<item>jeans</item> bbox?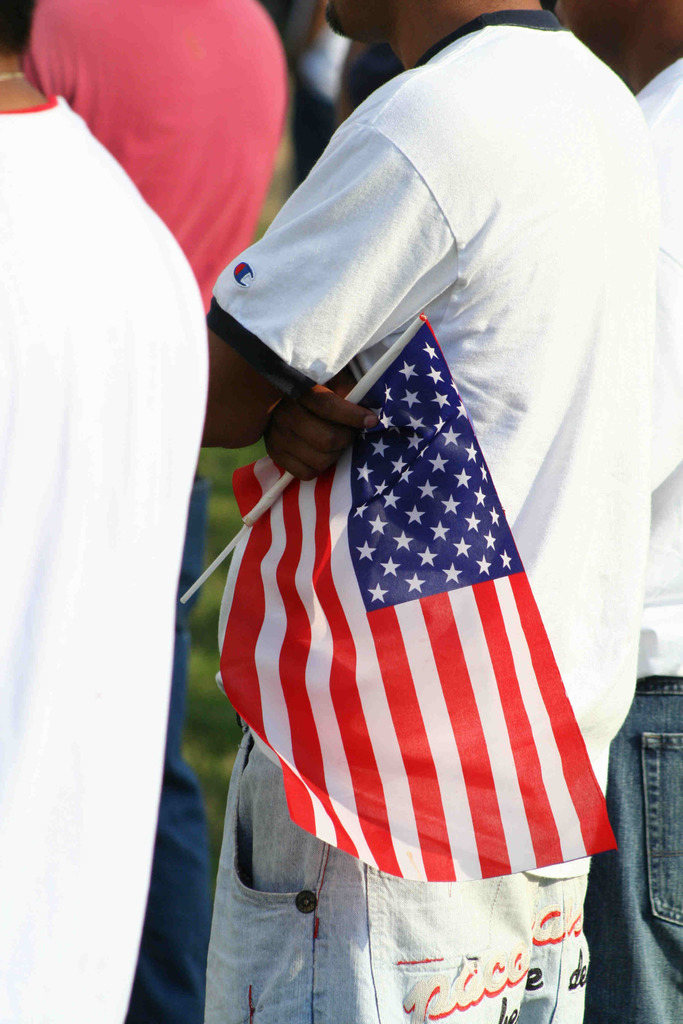
select_region(193, 822, 591, 1022)
